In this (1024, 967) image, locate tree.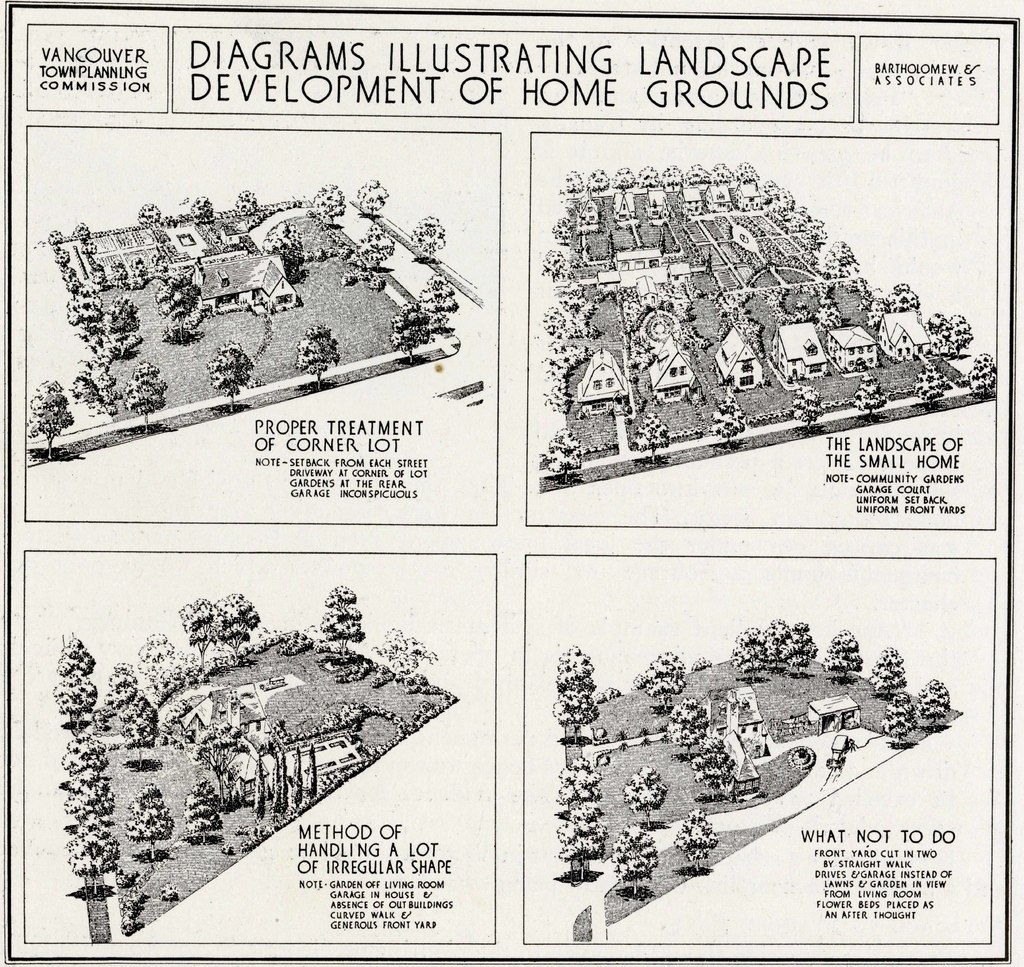
Bounding box: 47, 222, 140, 421.
